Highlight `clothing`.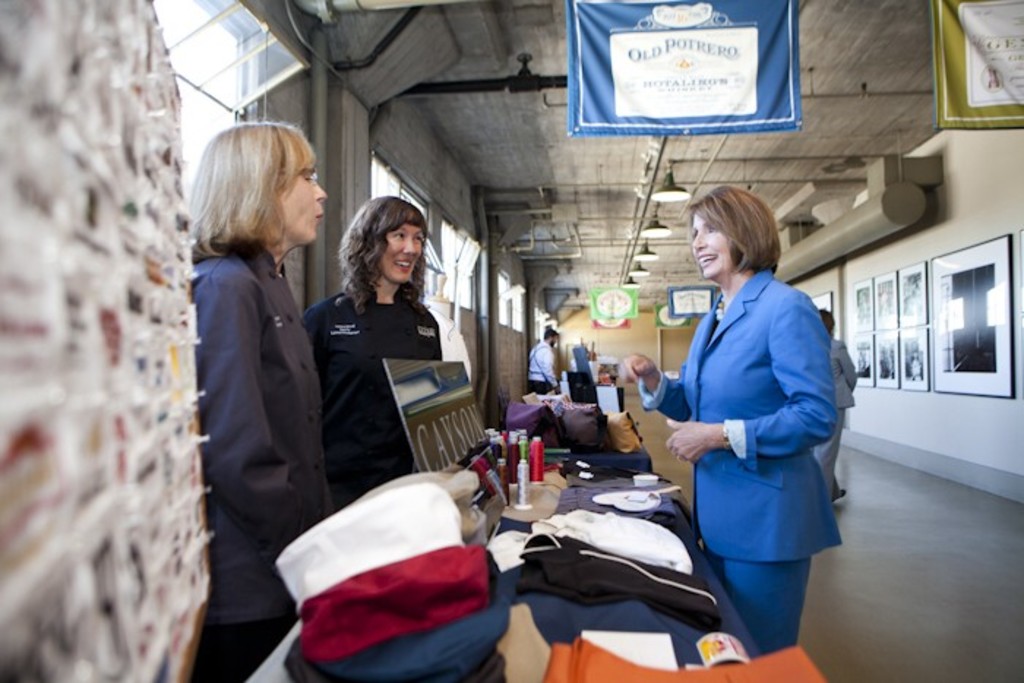
Highlighted region: [x1=184, y1=231, x2=358, y2=682].
